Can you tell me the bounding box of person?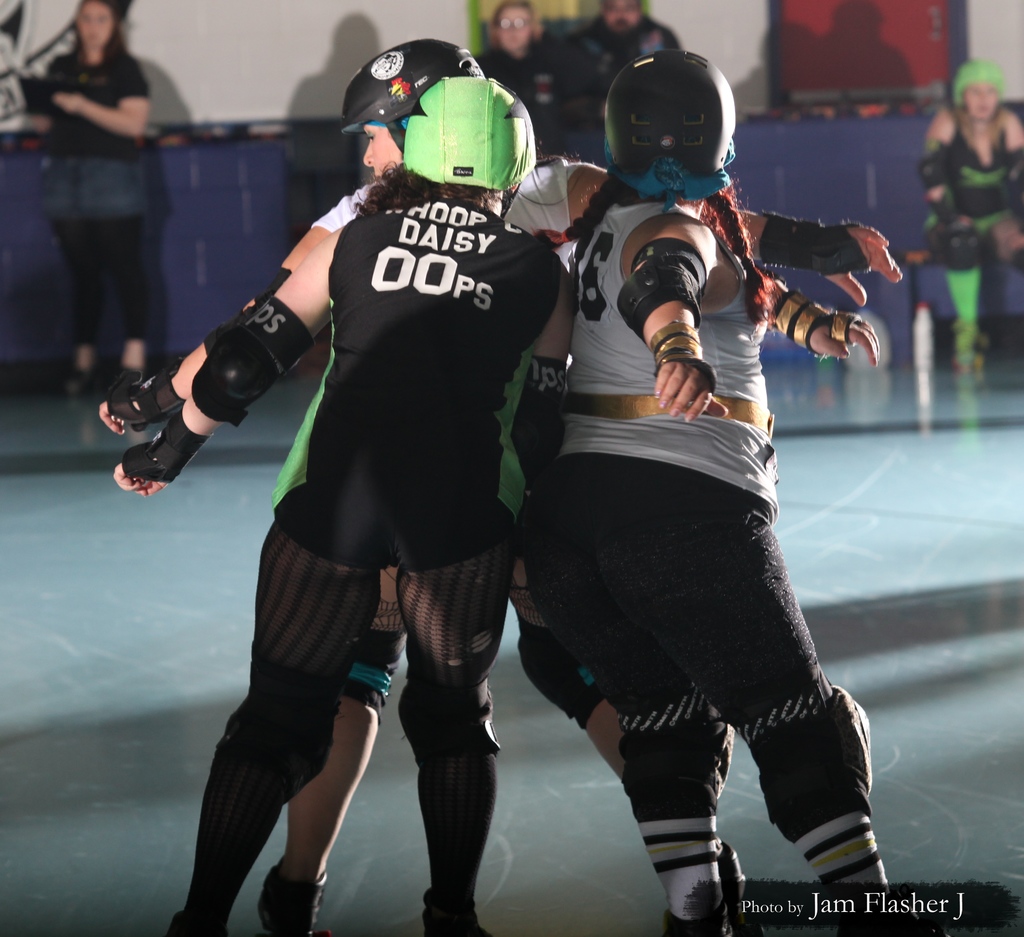
(x1=476, y1=0, x2=582, y2=162).
